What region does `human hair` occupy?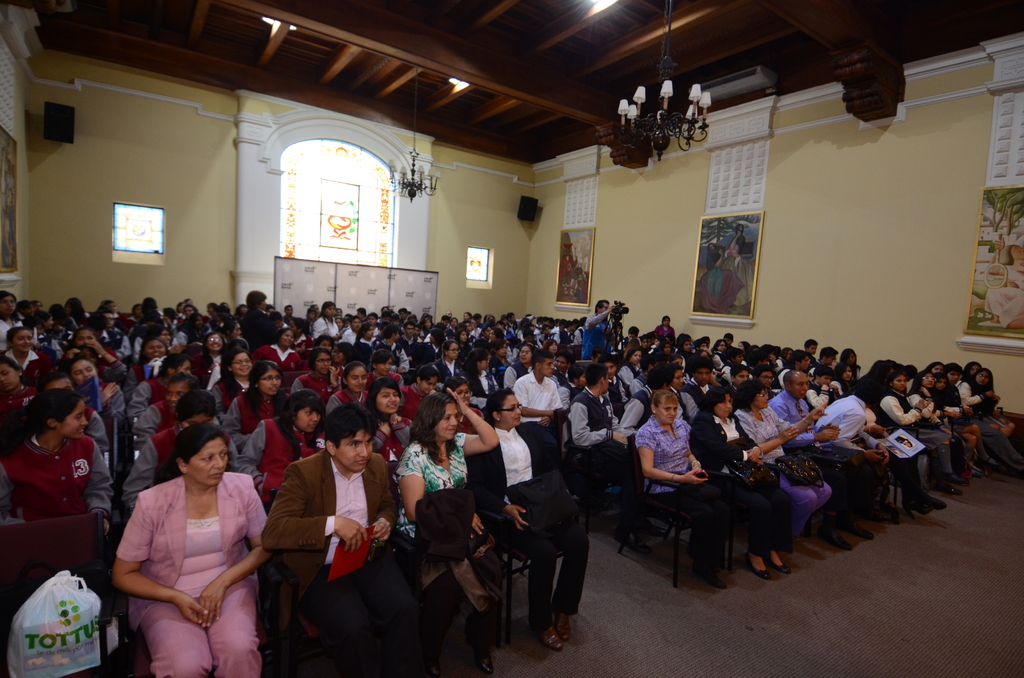
l=967, t=367, r=993, b=388.
